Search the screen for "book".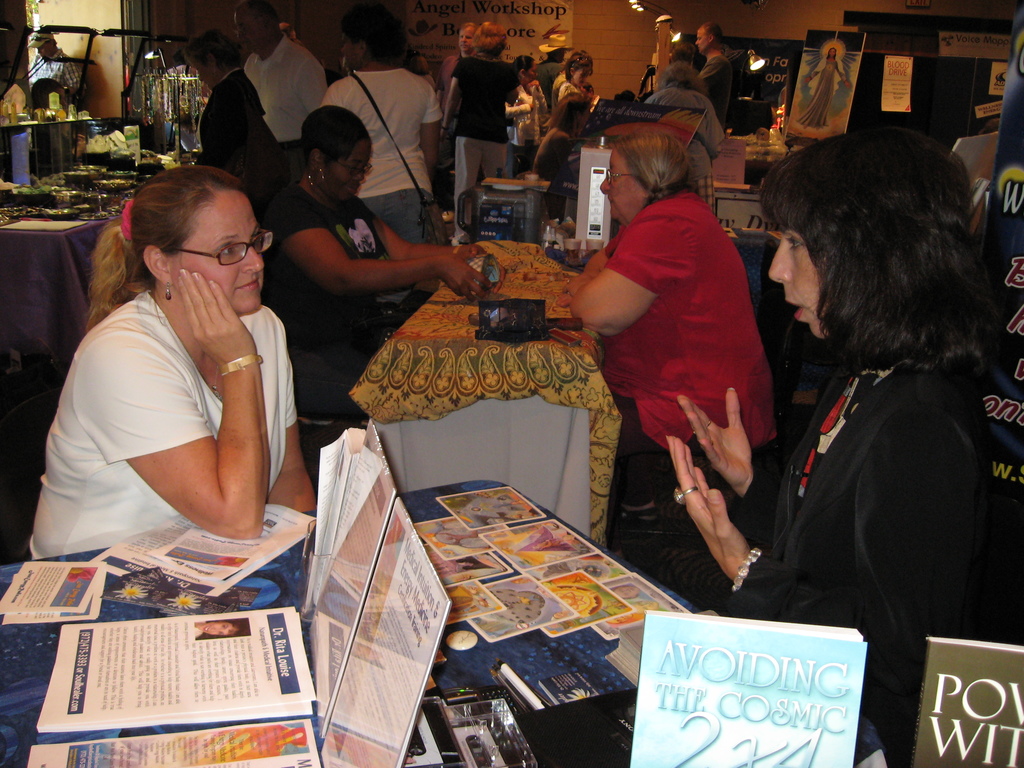
Found at (left=628, top=610, right=868, bottom=767).
